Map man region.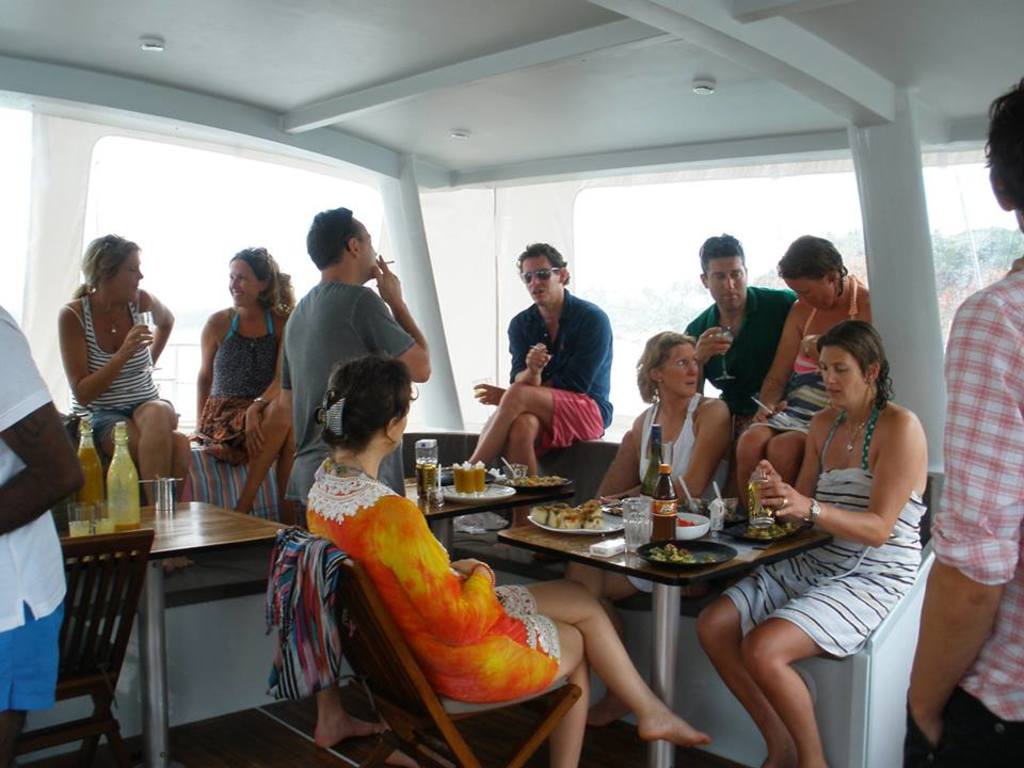
Mapped to crop(265, 206, 437, 748).
